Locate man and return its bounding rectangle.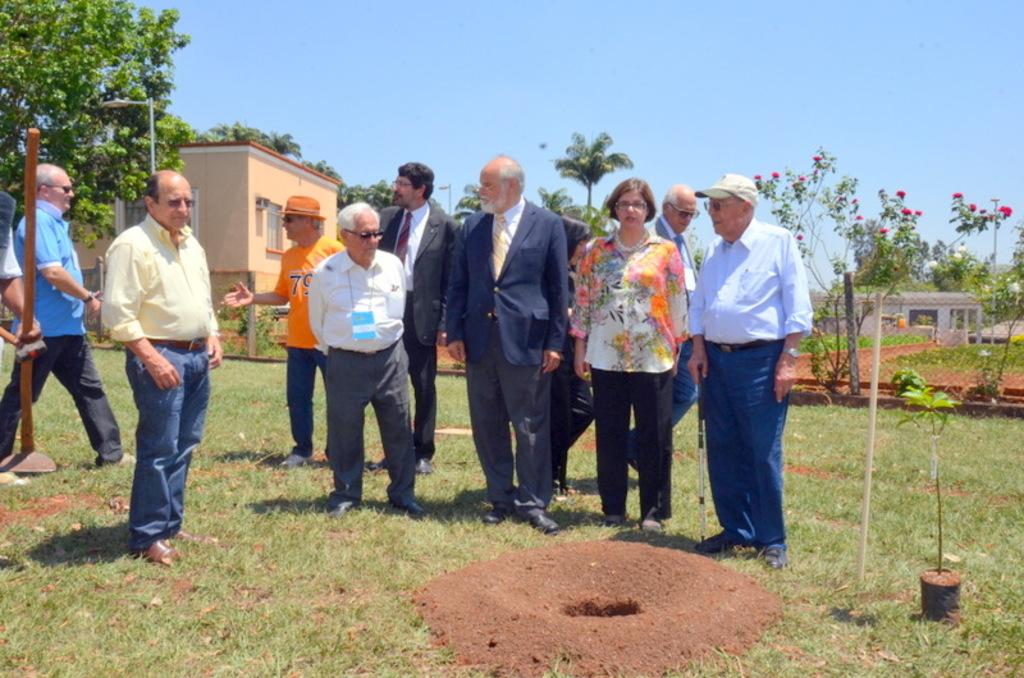
region(100, 166, 228, 564).
